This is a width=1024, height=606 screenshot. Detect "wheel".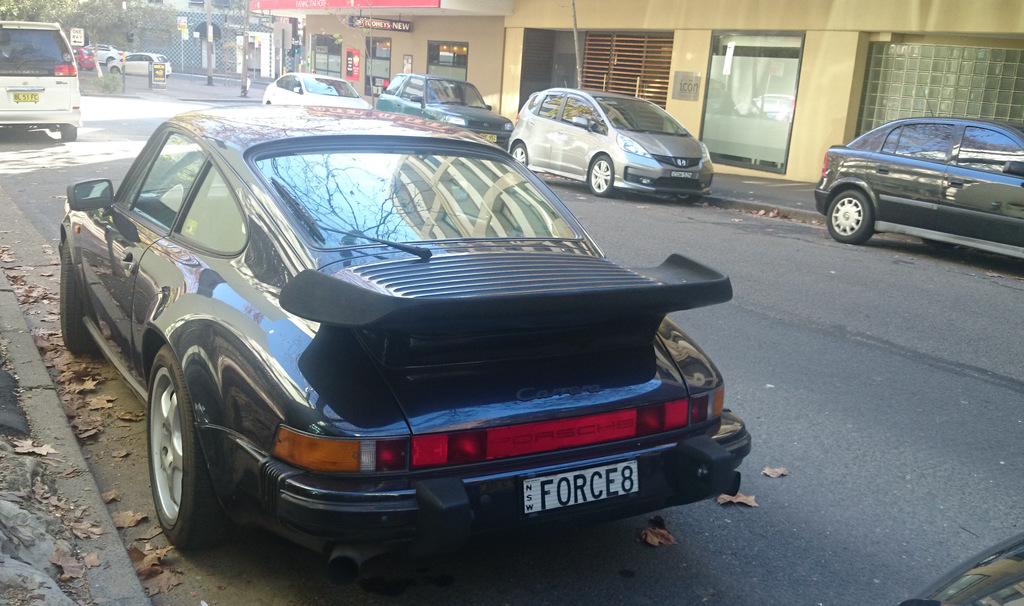
<region>590, 155, 614, 197</region>.
